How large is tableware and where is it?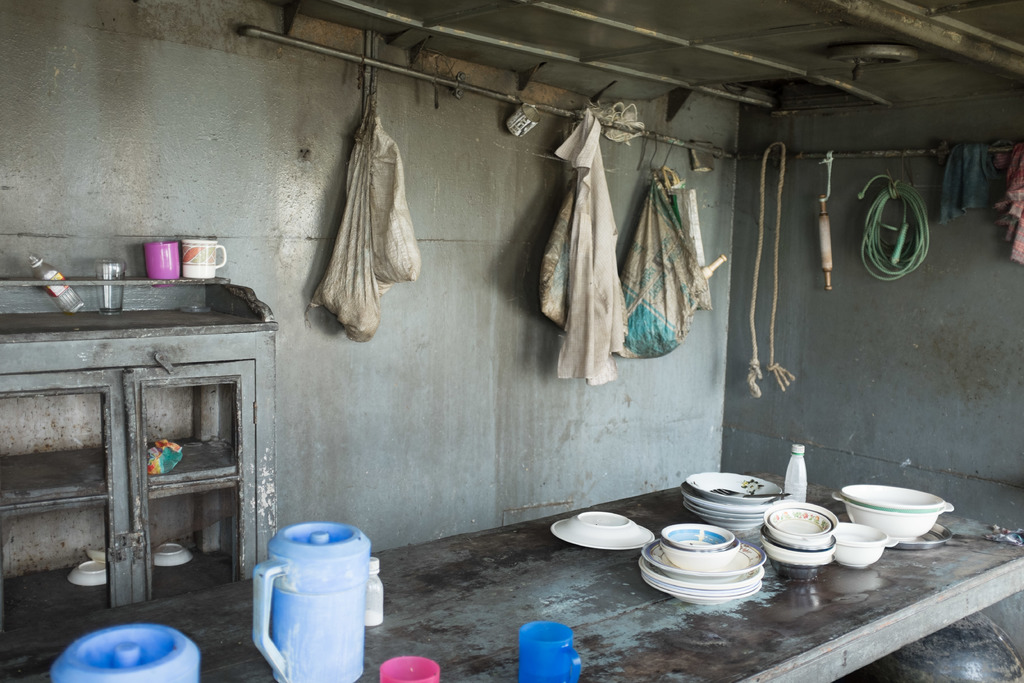
Bounding box: (x1=69, y1=561, x2=109, y2=588).
